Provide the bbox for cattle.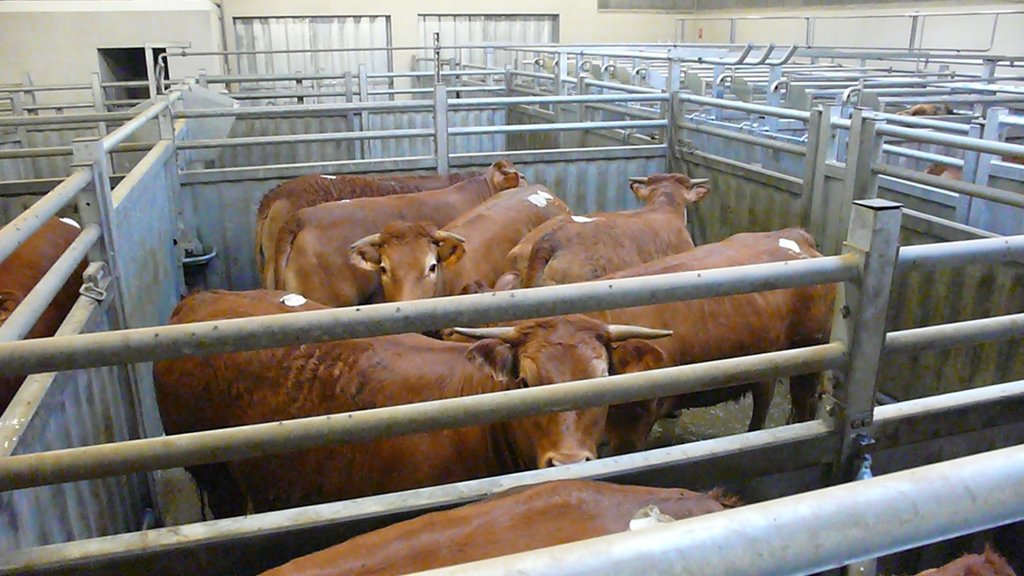
bbox(351, 184, 570, 301).
